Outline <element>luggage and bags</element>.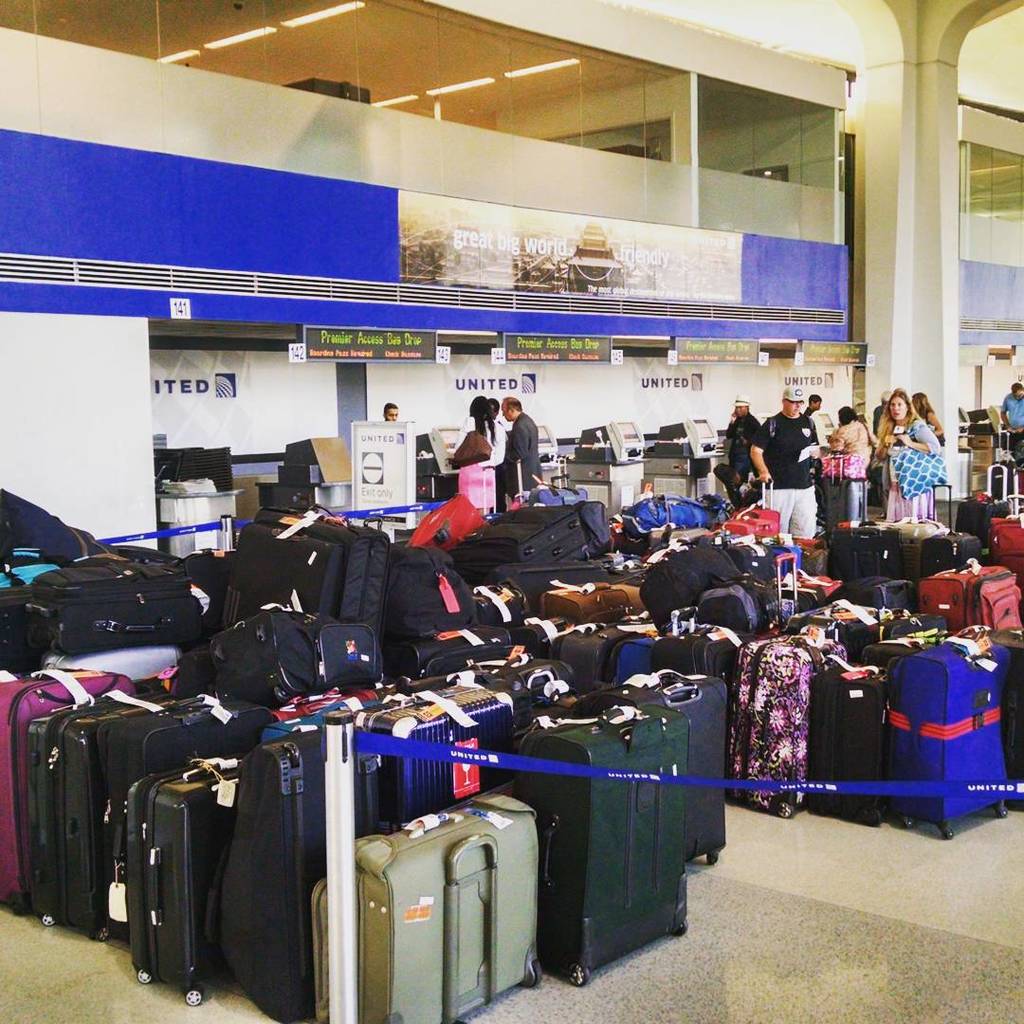
Outline: bbox=(616, 491, 708, 540).
